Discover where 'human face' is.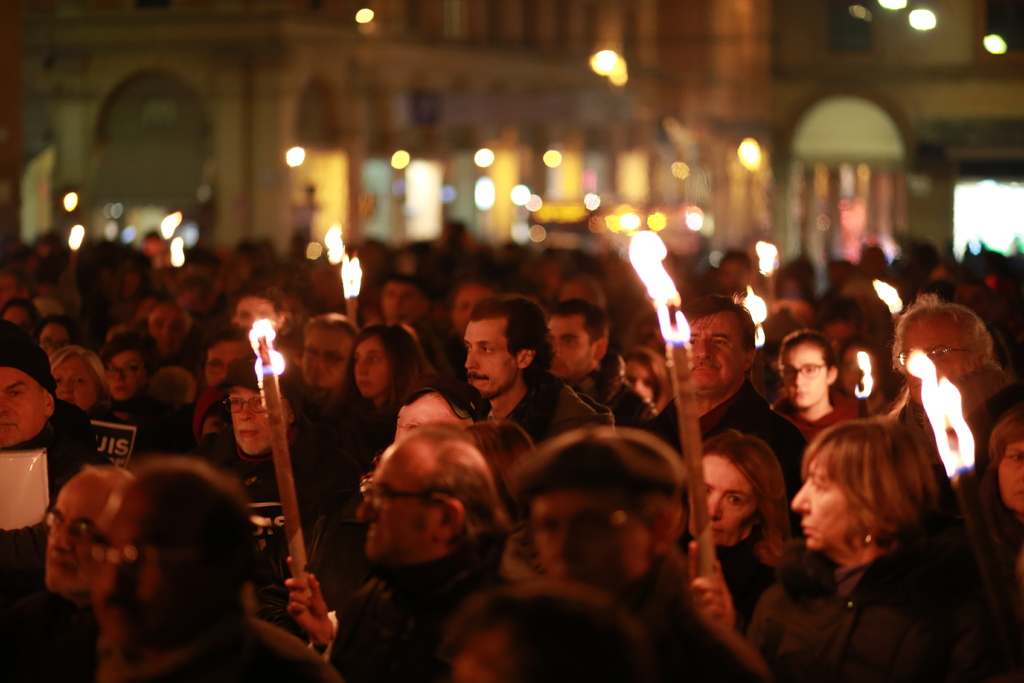
Discovered at [x1=0, y1=370, x2=42, y2=446].
